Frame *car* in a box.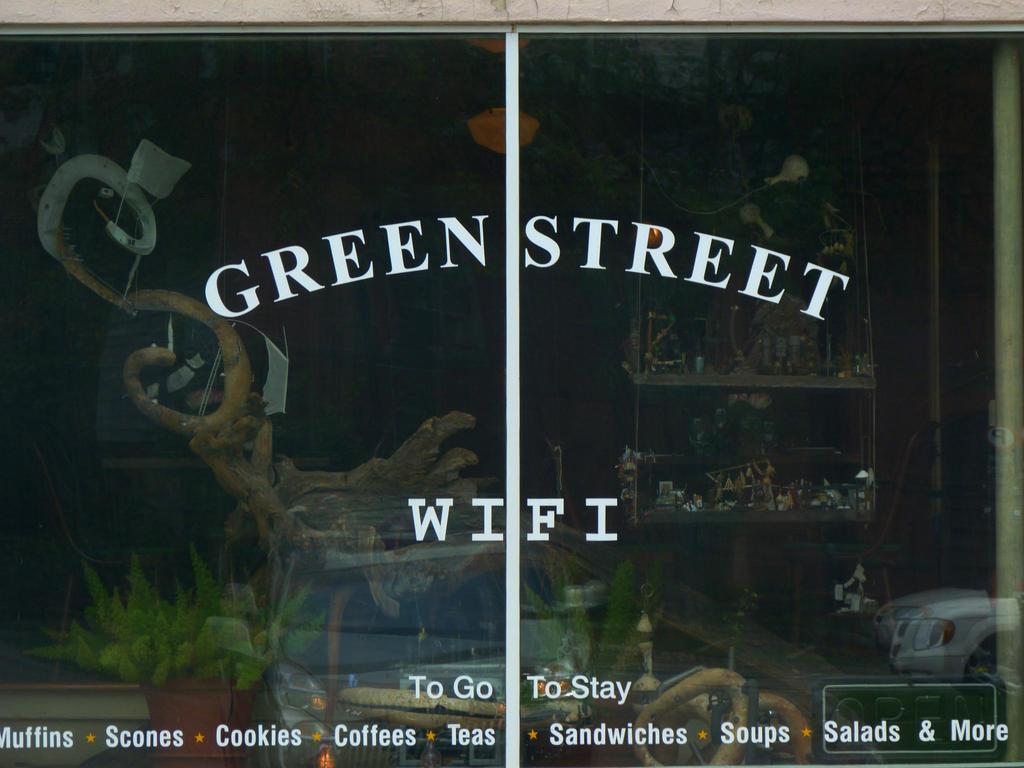
Rect(893, 596, 1019, 699).
